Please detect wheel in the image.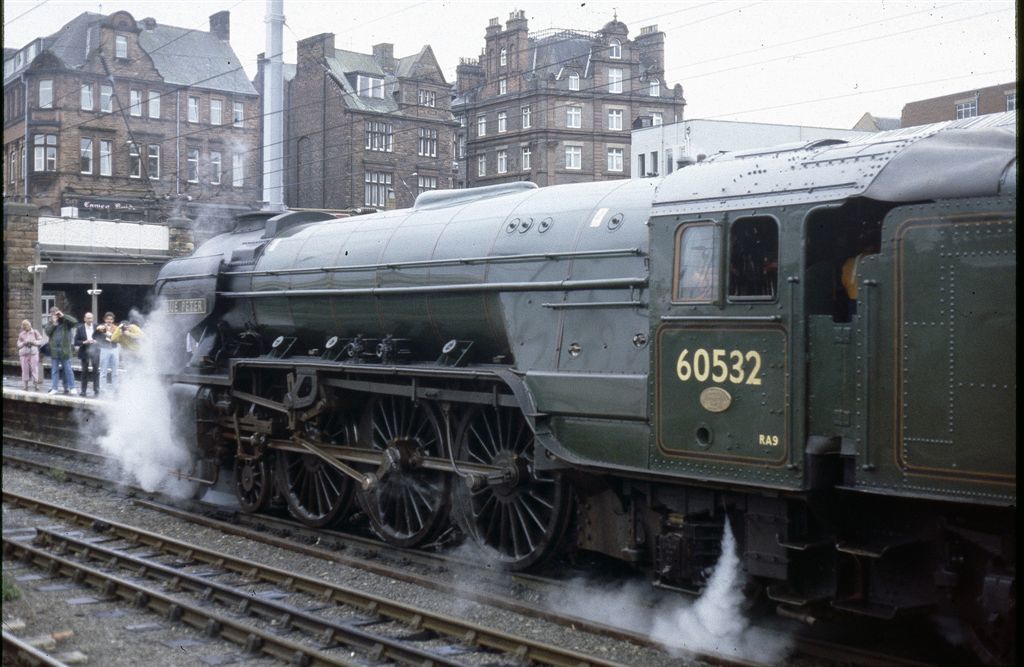
BBox(163, 457, 211, 497).
